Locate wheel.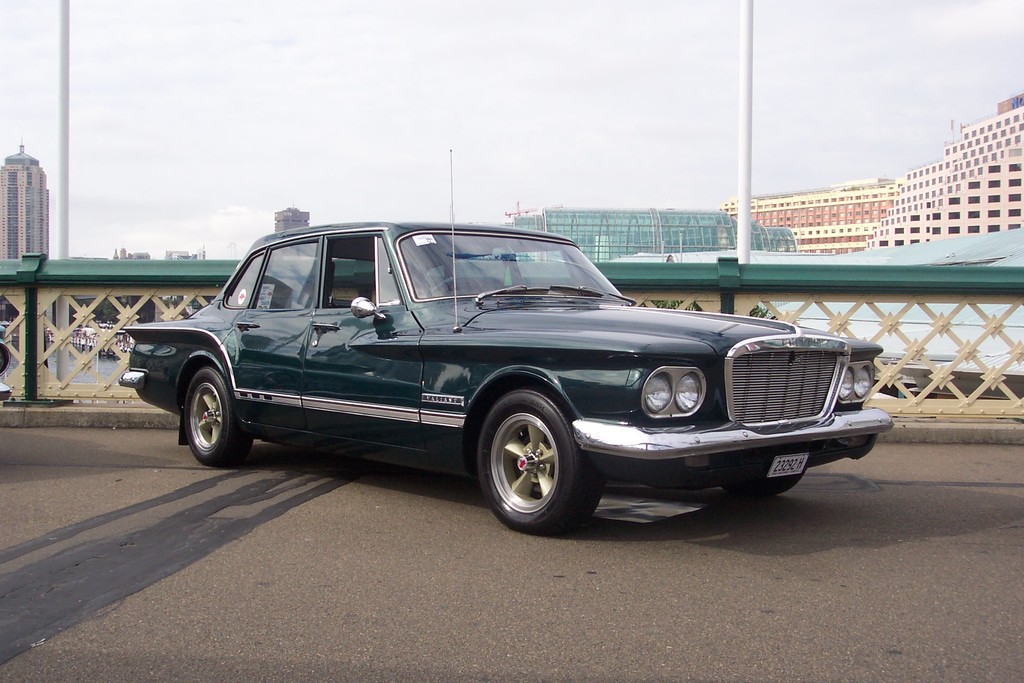
Bounding box: (x1=185, y1=361, x2=250, y2=455).
